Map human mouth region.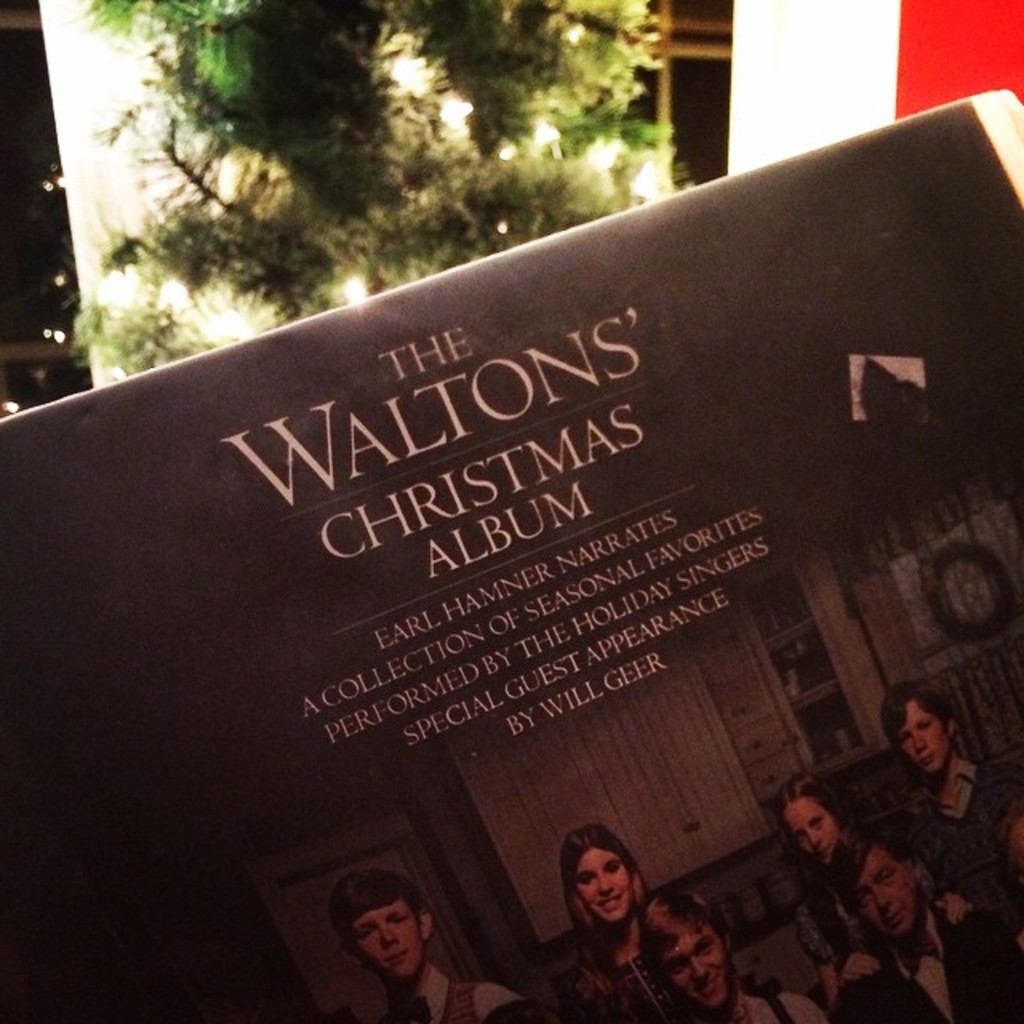
Mapped to x1=595, y1=898, x2=619, y2=910.
